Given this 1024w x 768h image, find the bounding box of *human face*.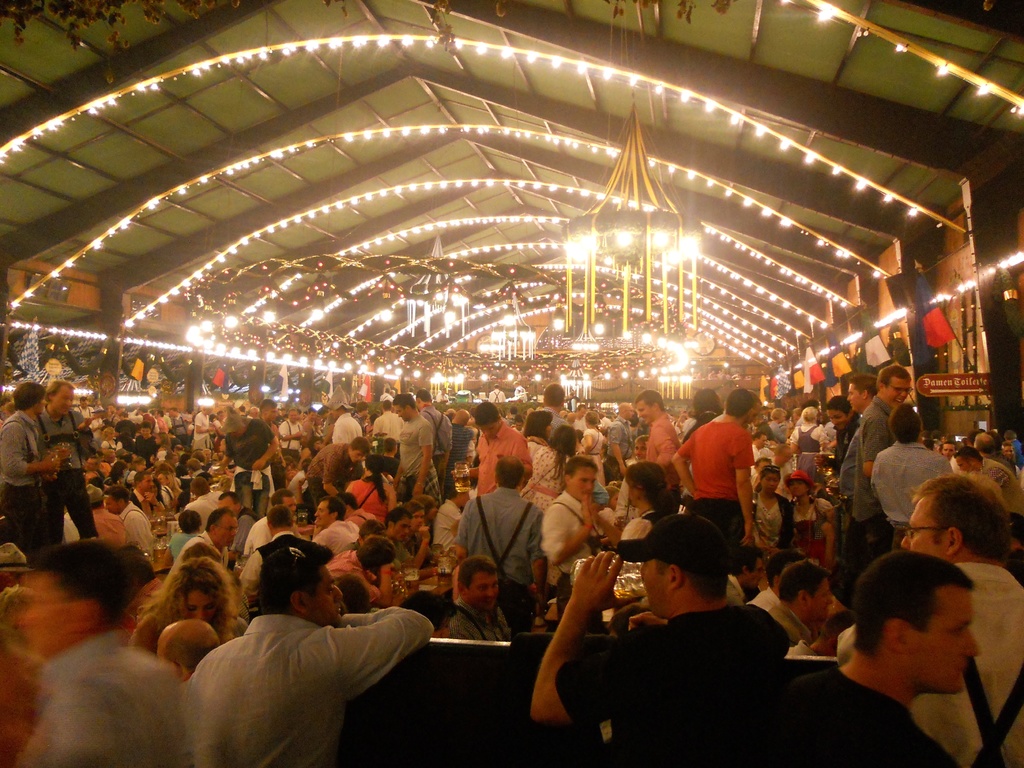
crop(315, 501, 332, 526).
